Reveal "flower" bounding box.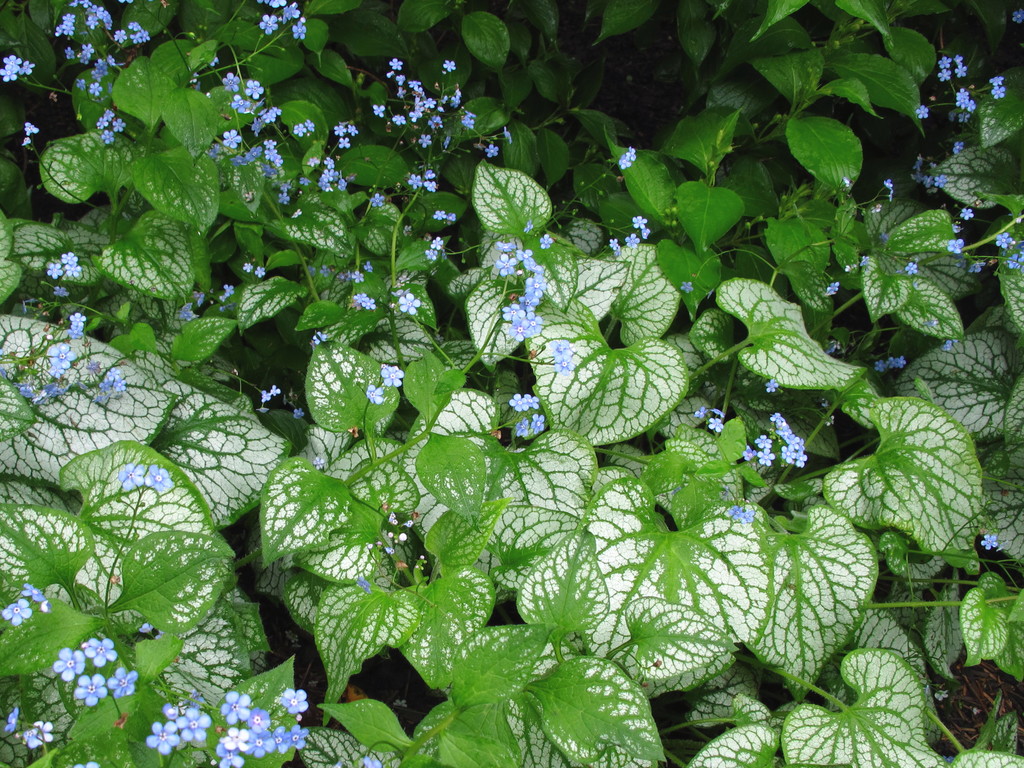
Revealed: detection(681, 282, 696, 294).
